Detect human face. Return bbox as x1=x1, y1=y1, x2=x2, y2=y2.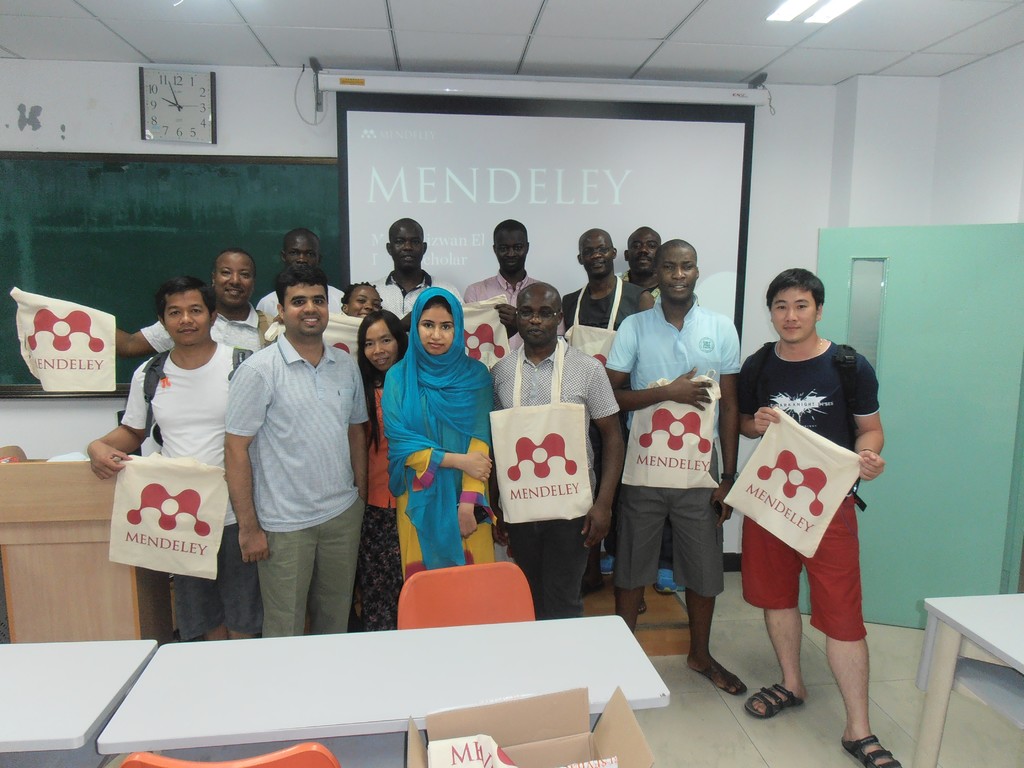
x1=415, y1=308, x2=456, y2=358.
